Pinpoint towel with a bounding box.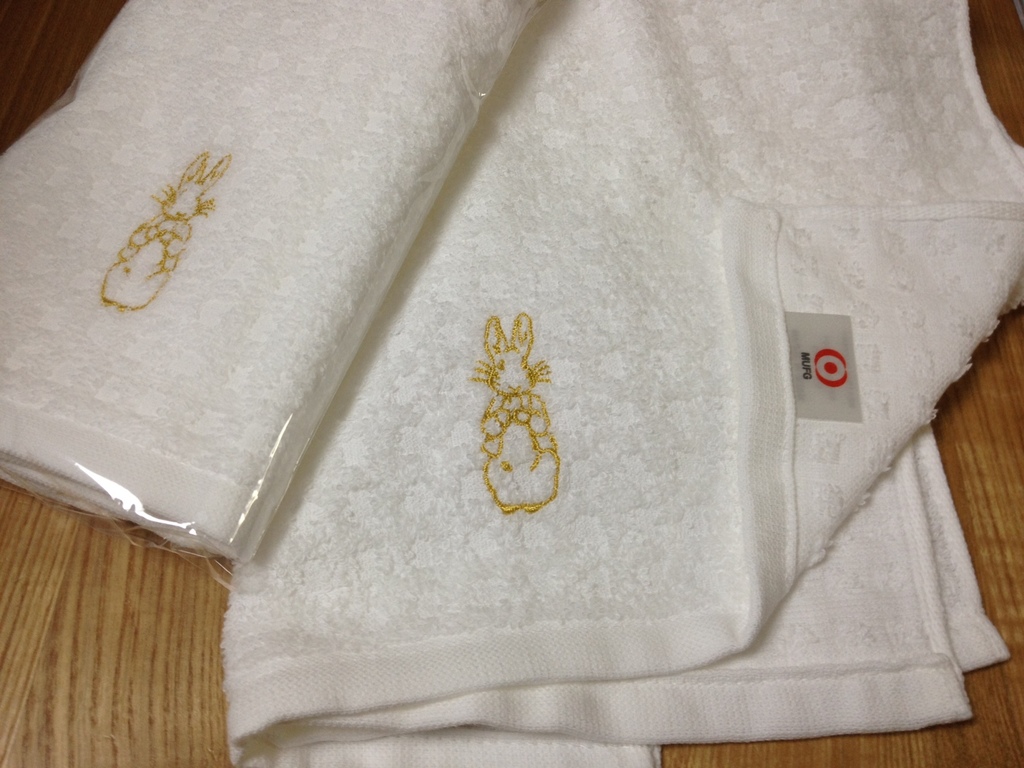
box=[0, 0, 545, 586].
